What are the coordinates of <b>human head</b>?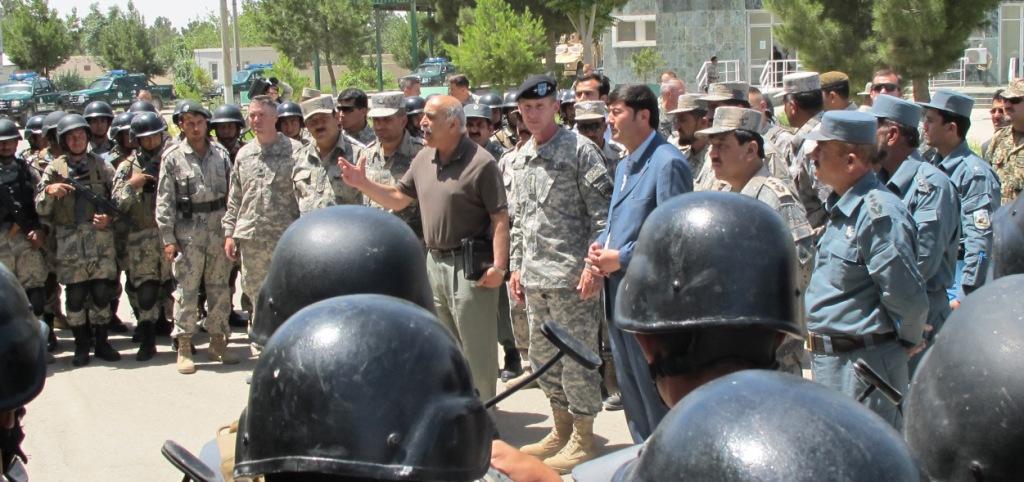
select_region(245, 203, 440, 347).
